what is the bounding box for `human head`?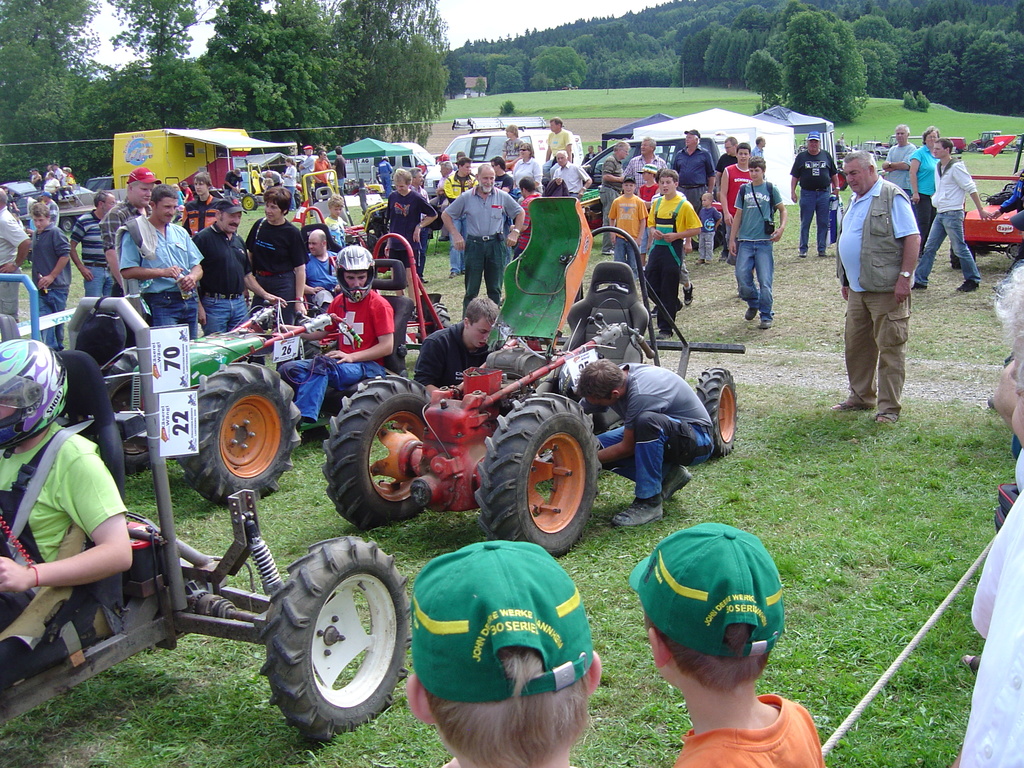
<box>657,169,681,195</box>.
